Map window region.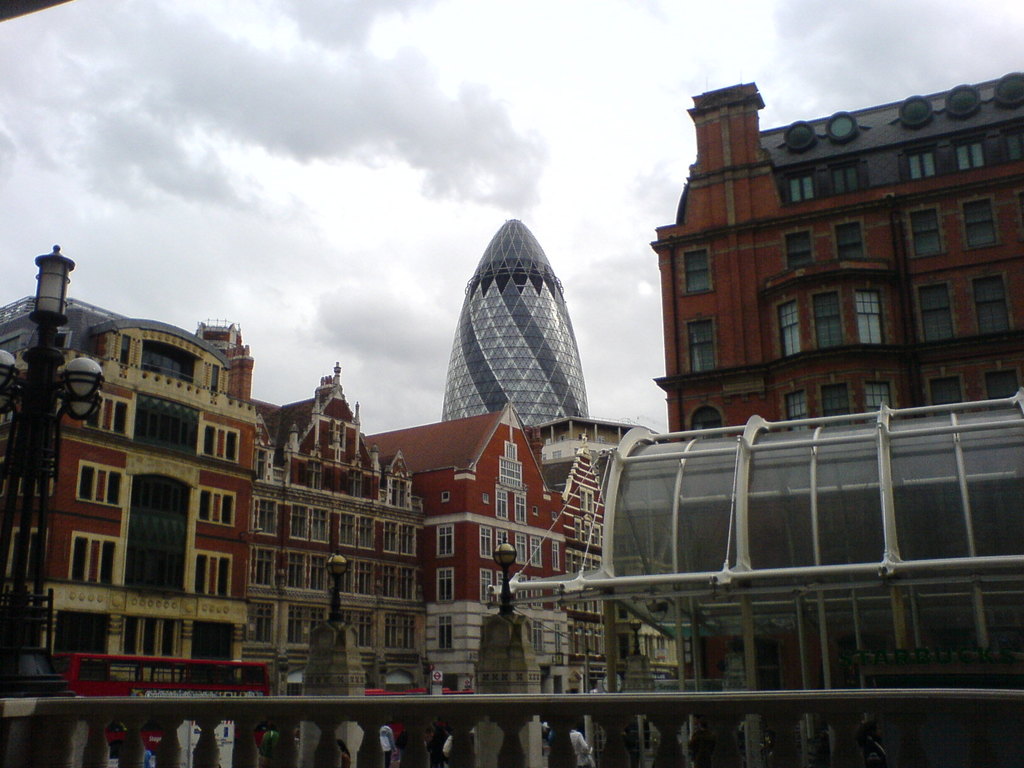
Mapped to rect(202, 423, 242, 461).
